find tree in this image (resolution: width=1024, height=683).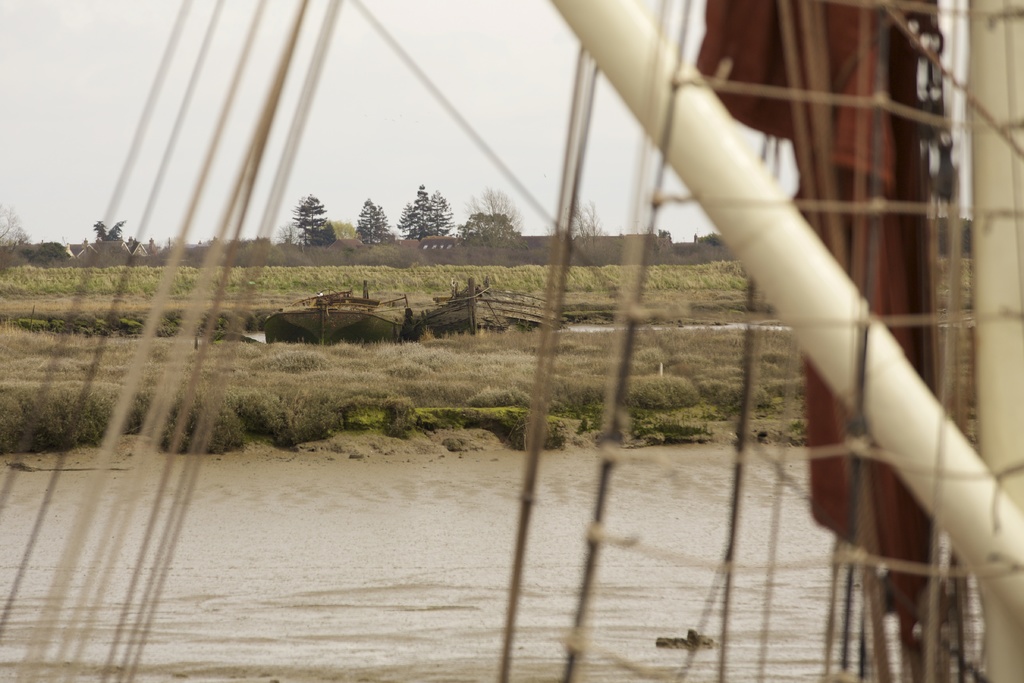
(468,183,521,231).
